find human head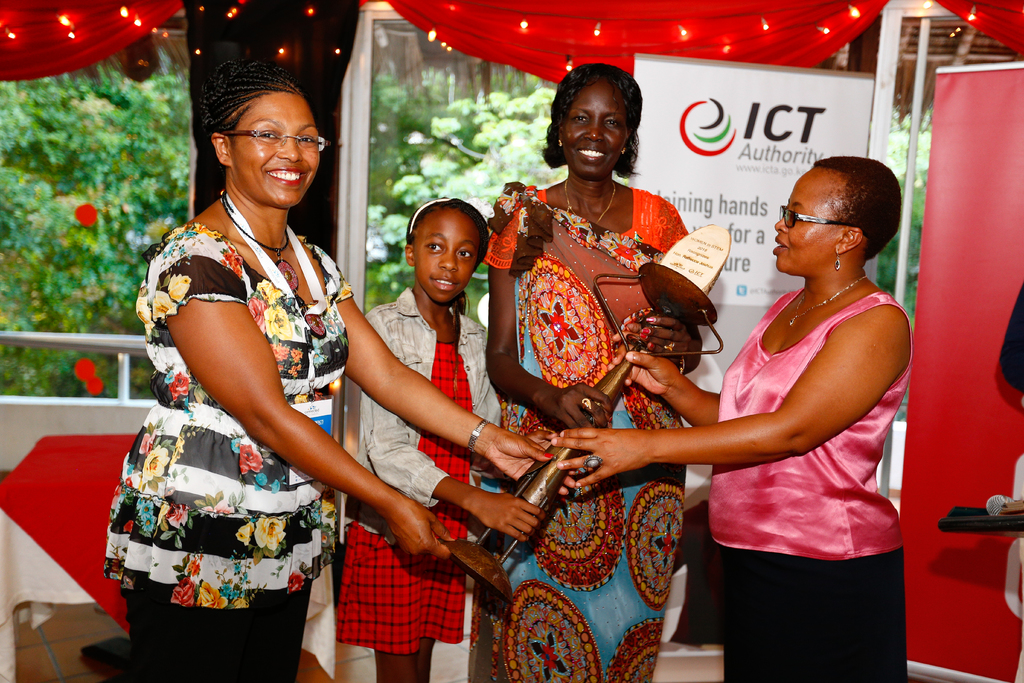
l=197, t=62, r=328, b=209
